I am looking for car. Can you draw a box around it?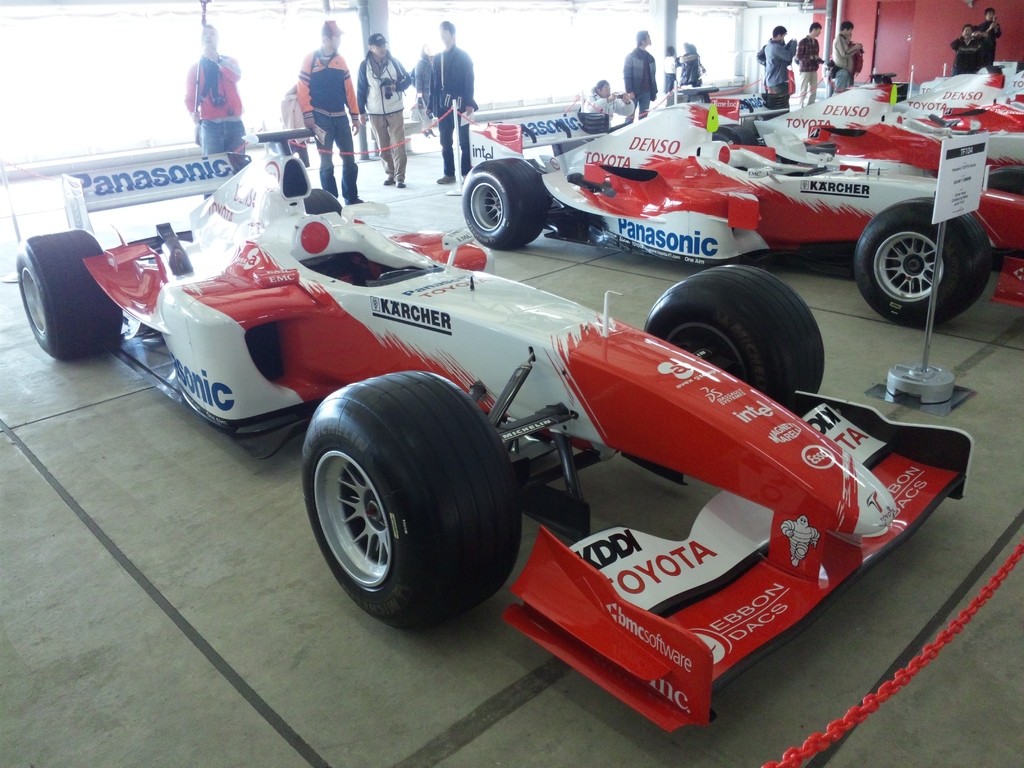
Sure, the bounding box is 733, 73, 1023, 189.
